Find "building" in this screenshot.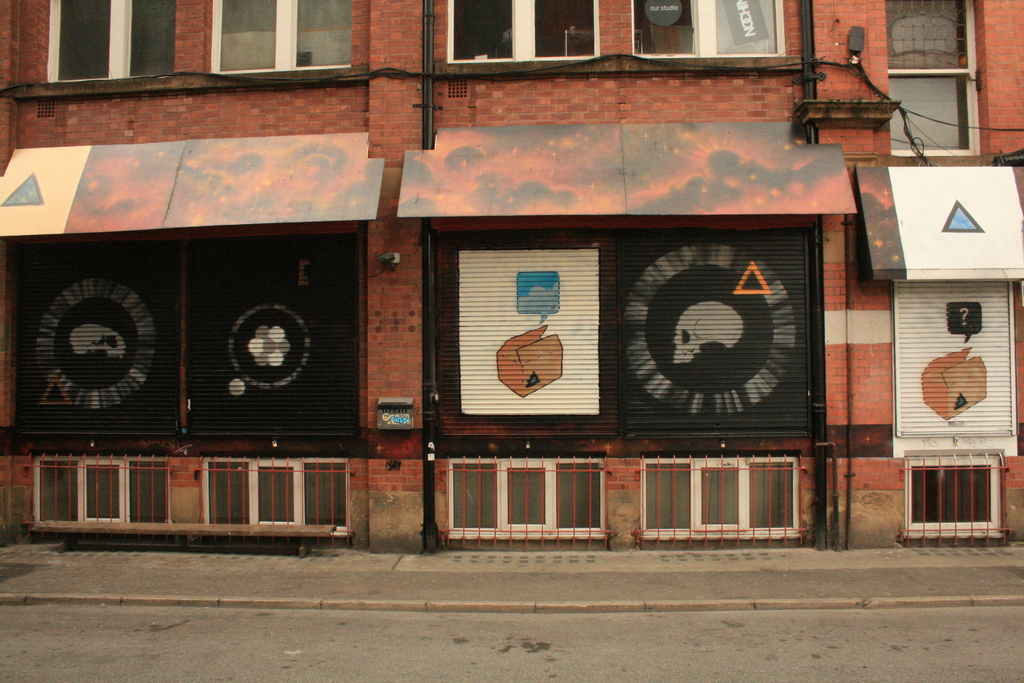
The bounding box for "building" is bbox=(0, 0, 1023, 546).
